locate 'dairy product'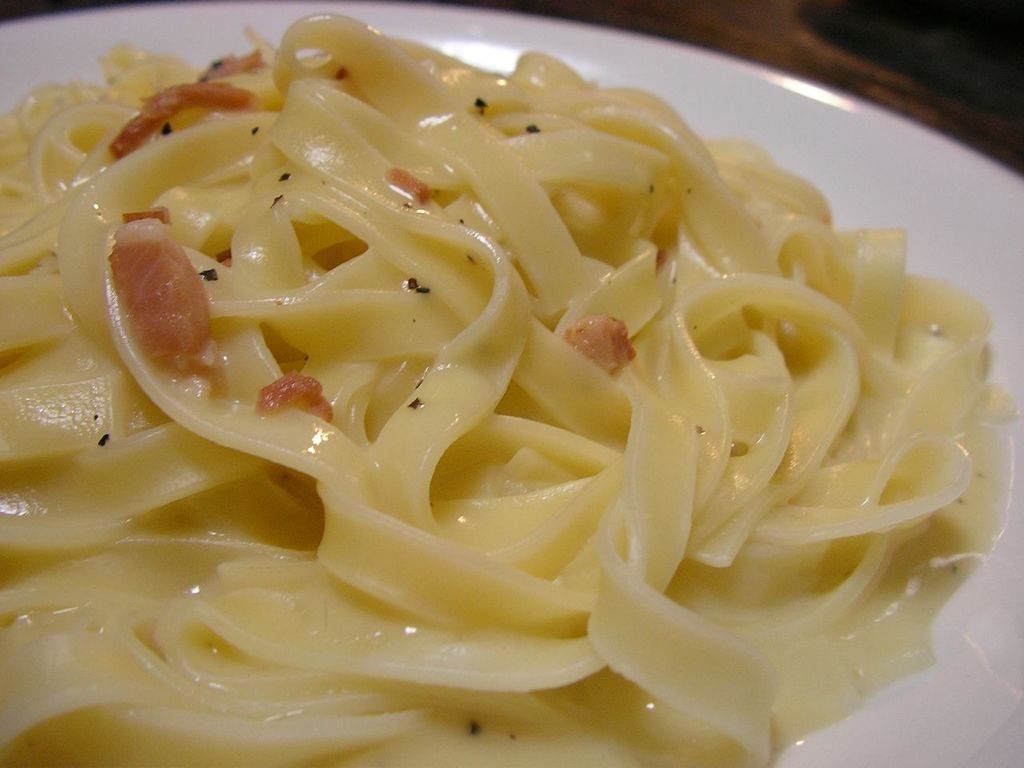
bbox=(0, 53, 976, 753)
